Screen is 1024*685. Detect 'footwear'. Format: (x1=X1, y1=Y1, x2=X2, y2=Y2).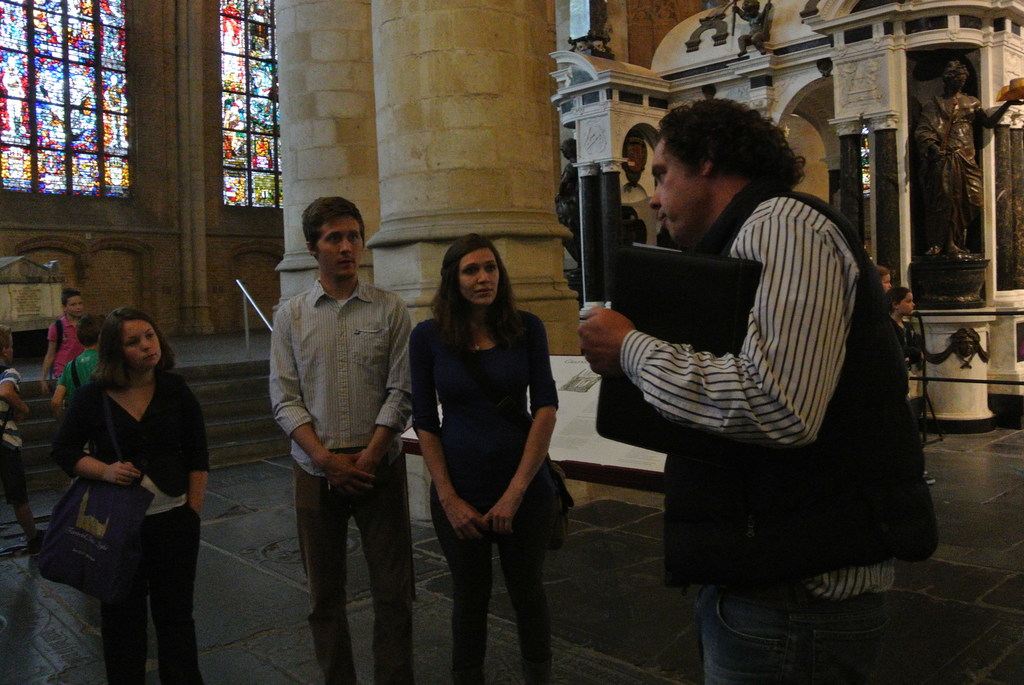
(x1=925, y1=474, x2=936, y2=485).
